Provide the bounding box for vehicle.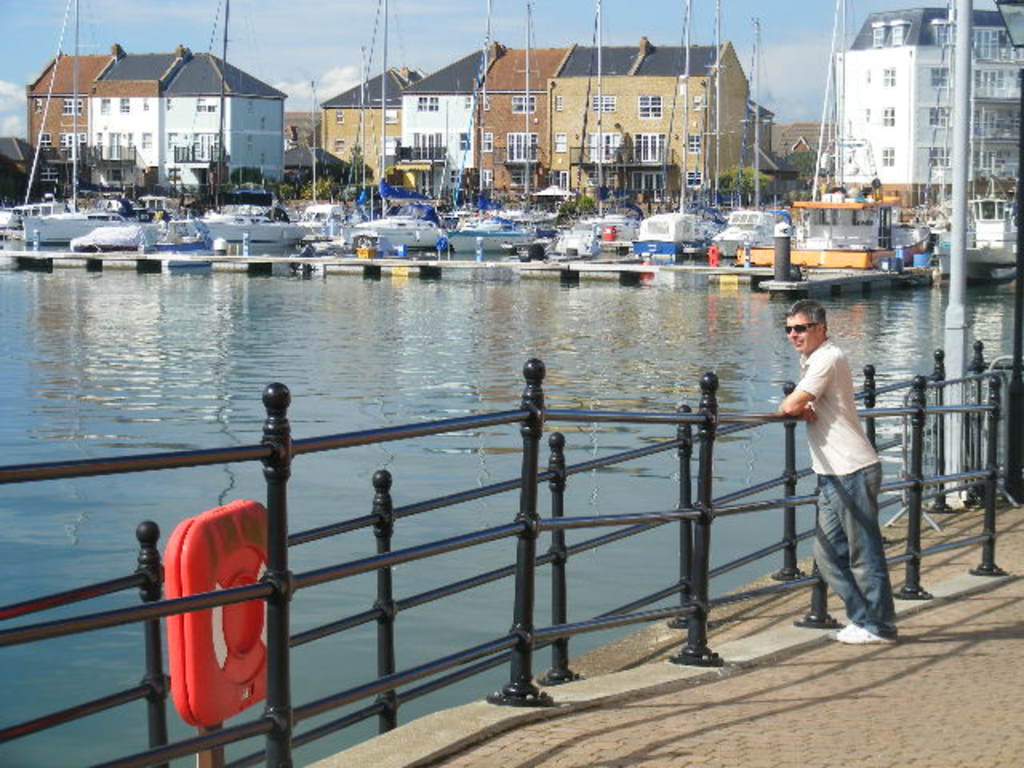
box=[142, 214, 218, 254].
